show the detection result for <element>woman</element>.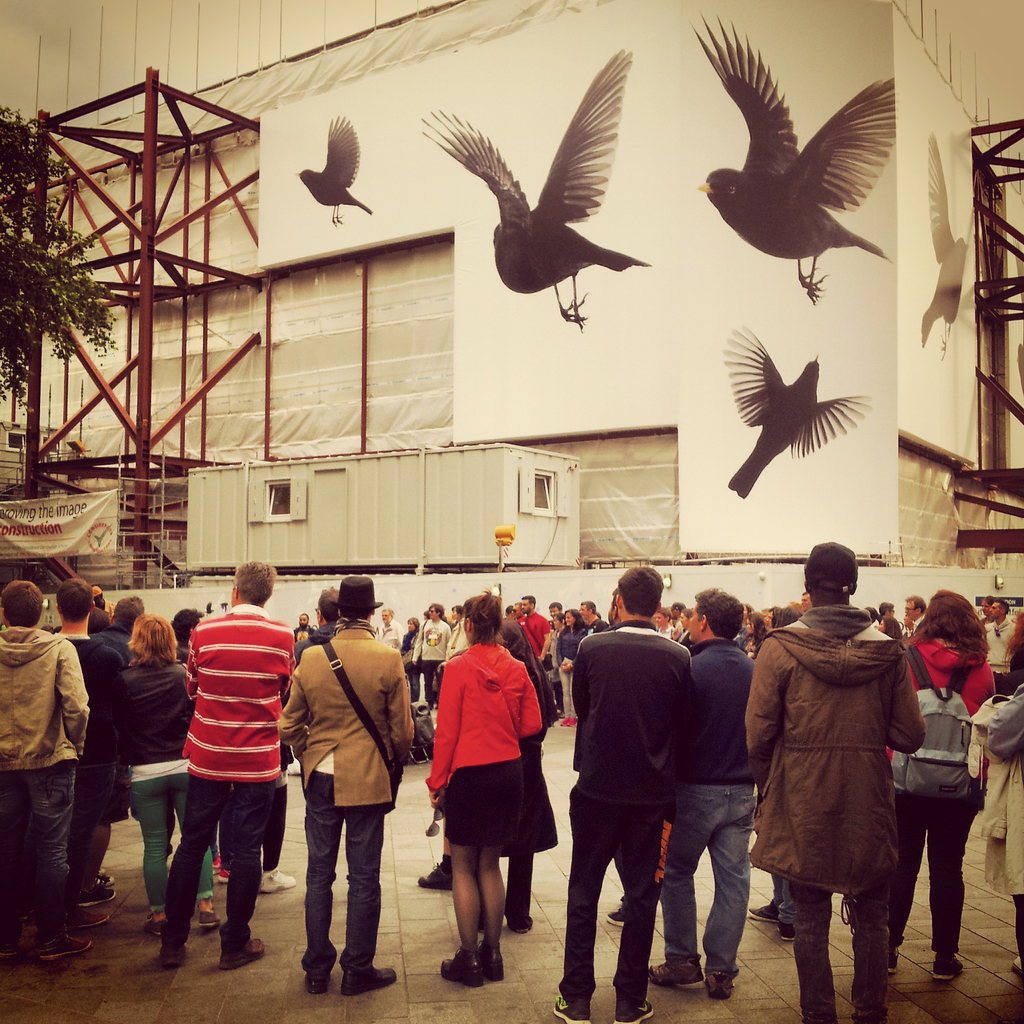
<box>106,613,227,941</box>.
